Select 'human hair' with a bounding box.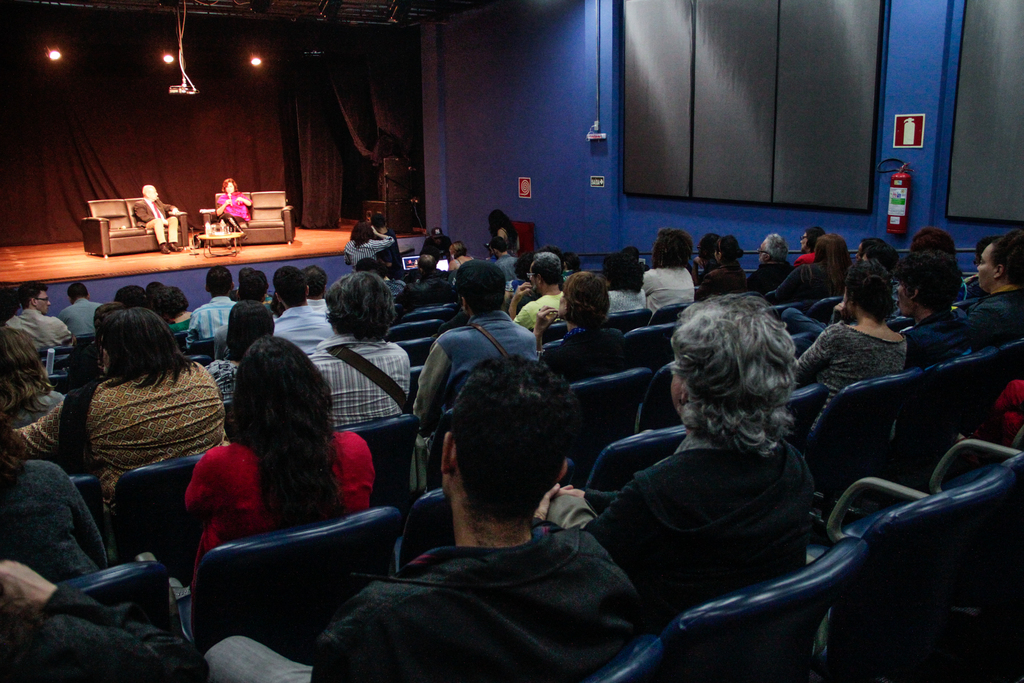
crop(230, 340, 352, 518).
